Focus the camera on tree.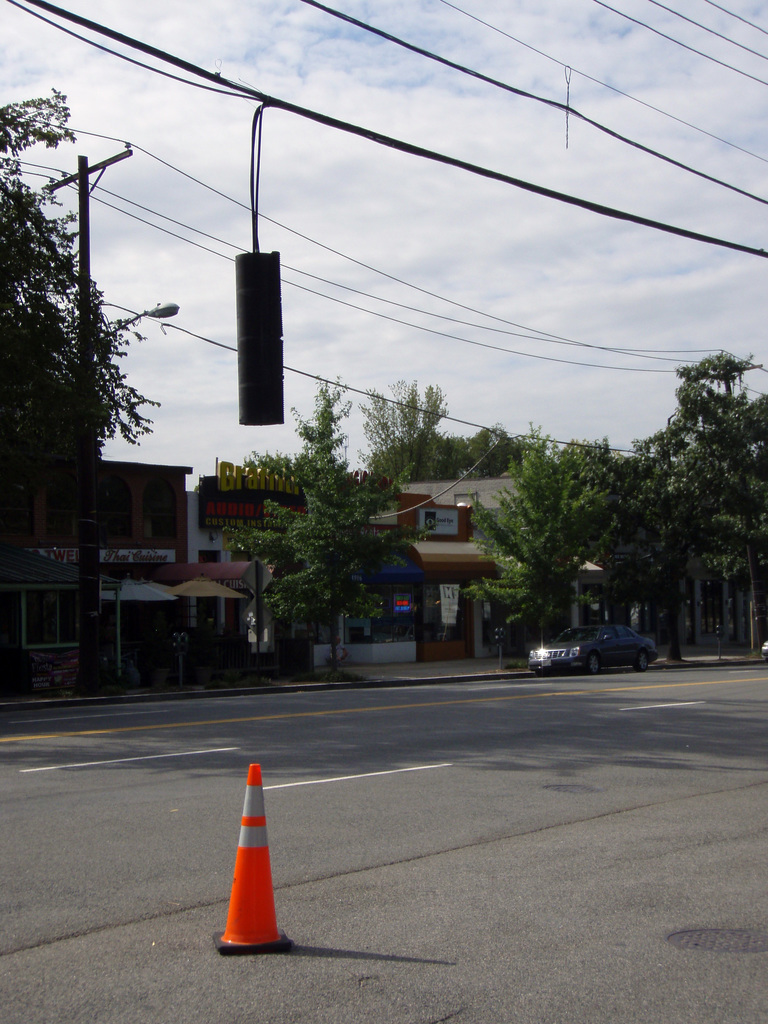
Focus region: Rect(372, 355, 510, 488).
